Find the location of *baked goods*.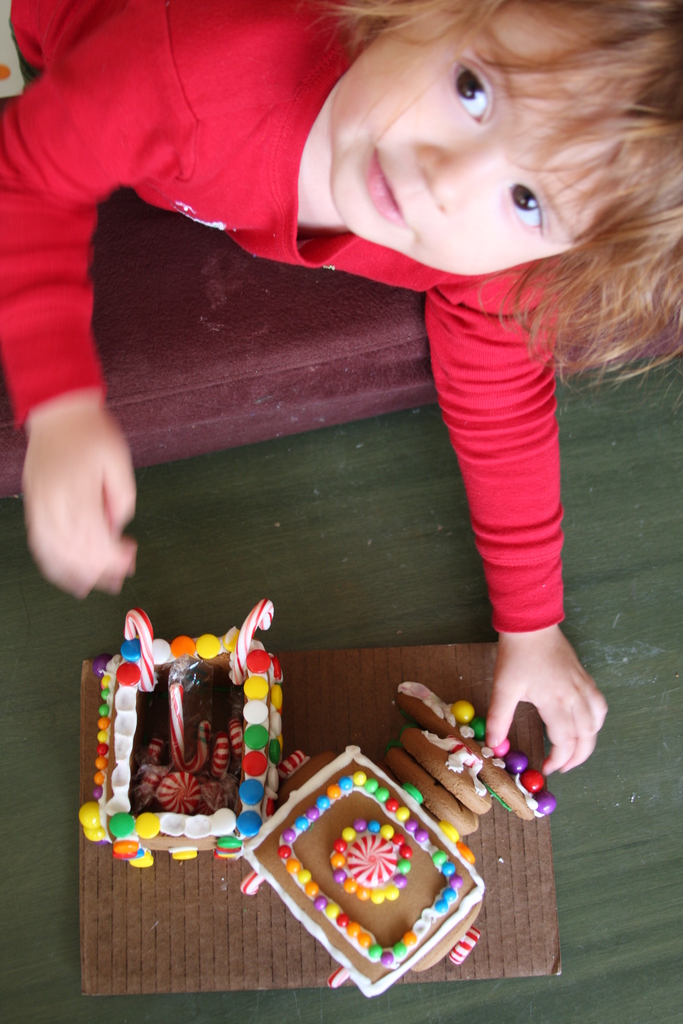
Location: box=[72, 599, 281, 868].
